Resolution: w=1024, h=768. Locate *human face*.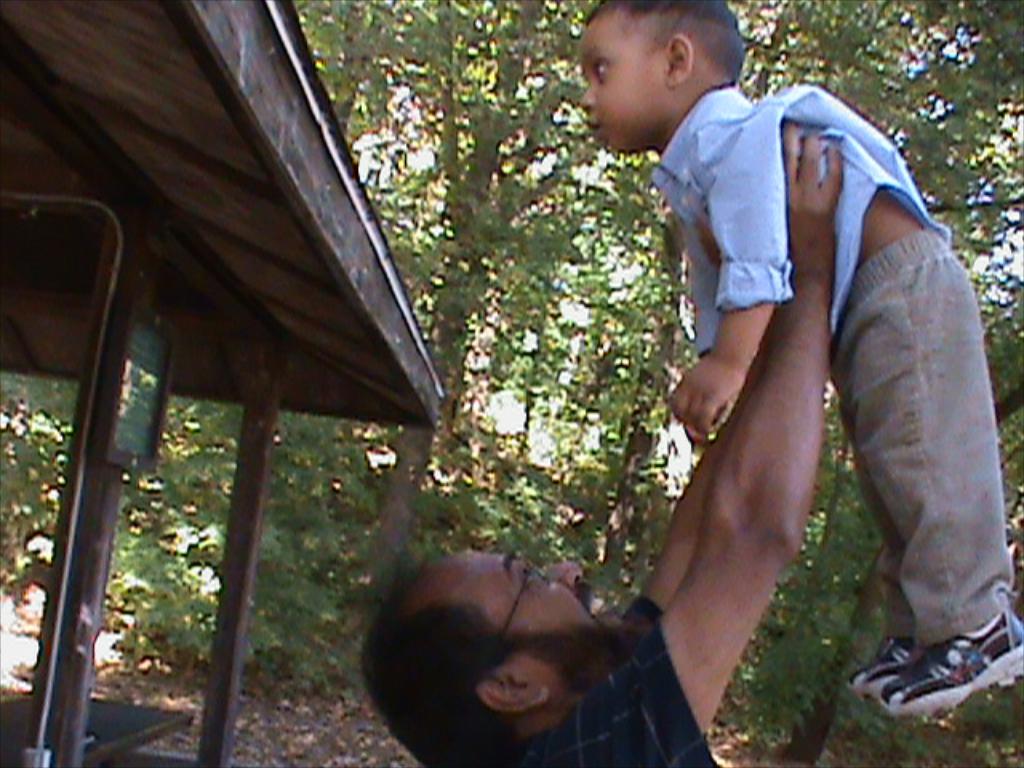
<bbox>579, 22, 667, 154</bbox>.
